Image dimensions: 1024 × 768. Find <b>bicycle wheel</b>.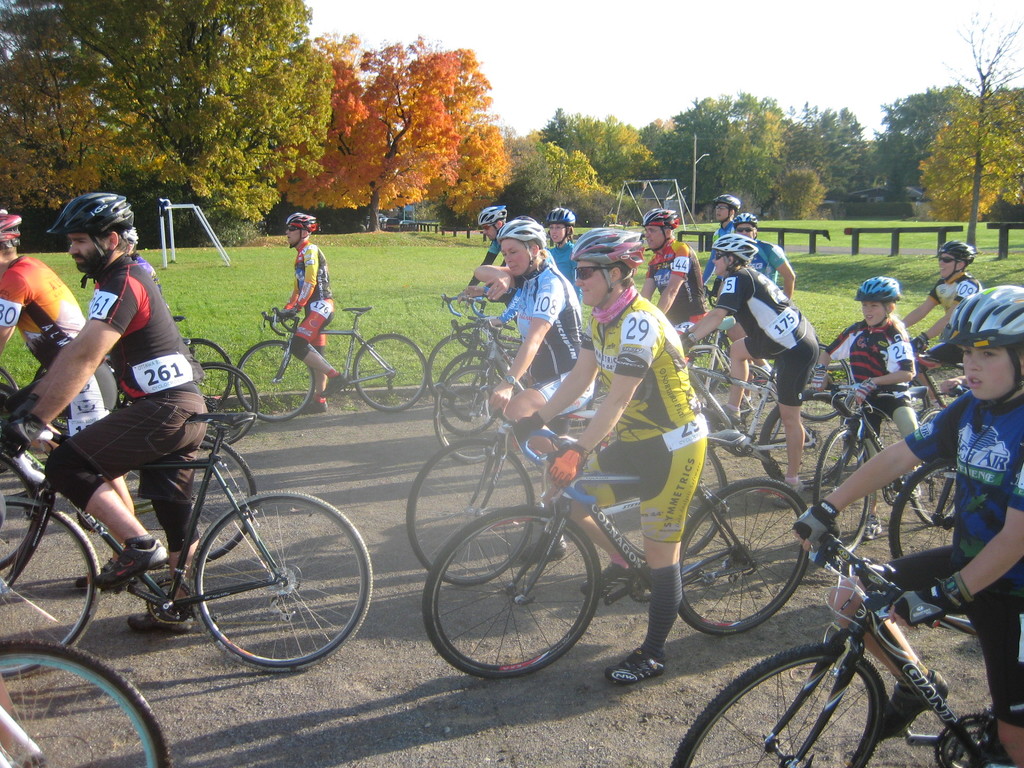
0/492/99/682.
